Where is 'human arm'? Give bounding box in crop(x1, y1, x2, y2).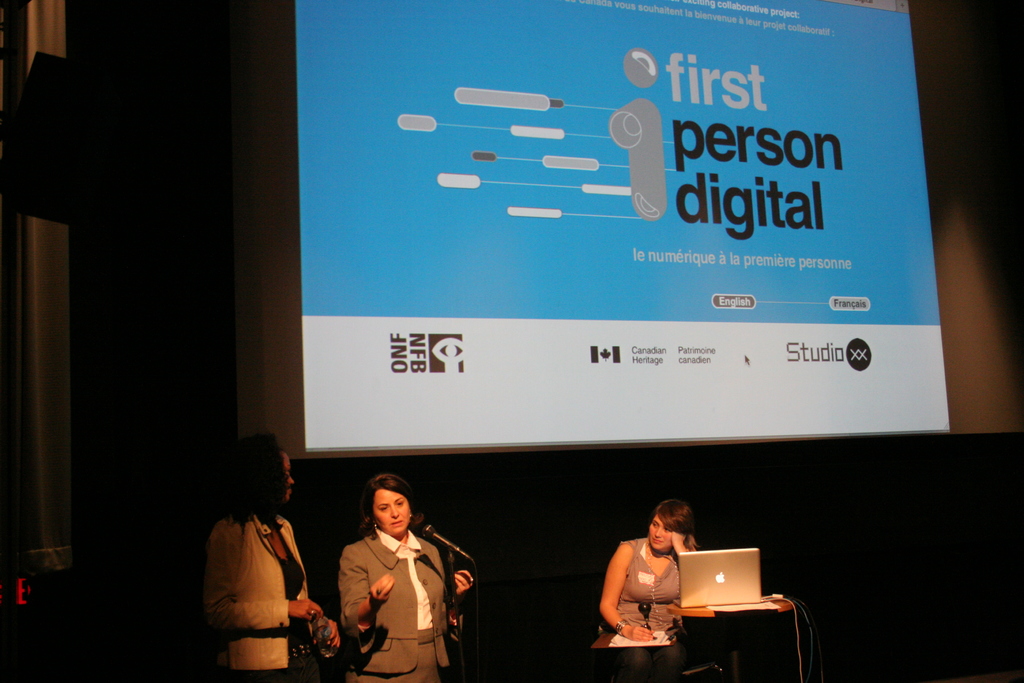
crop(308, 614, 341, 655).
